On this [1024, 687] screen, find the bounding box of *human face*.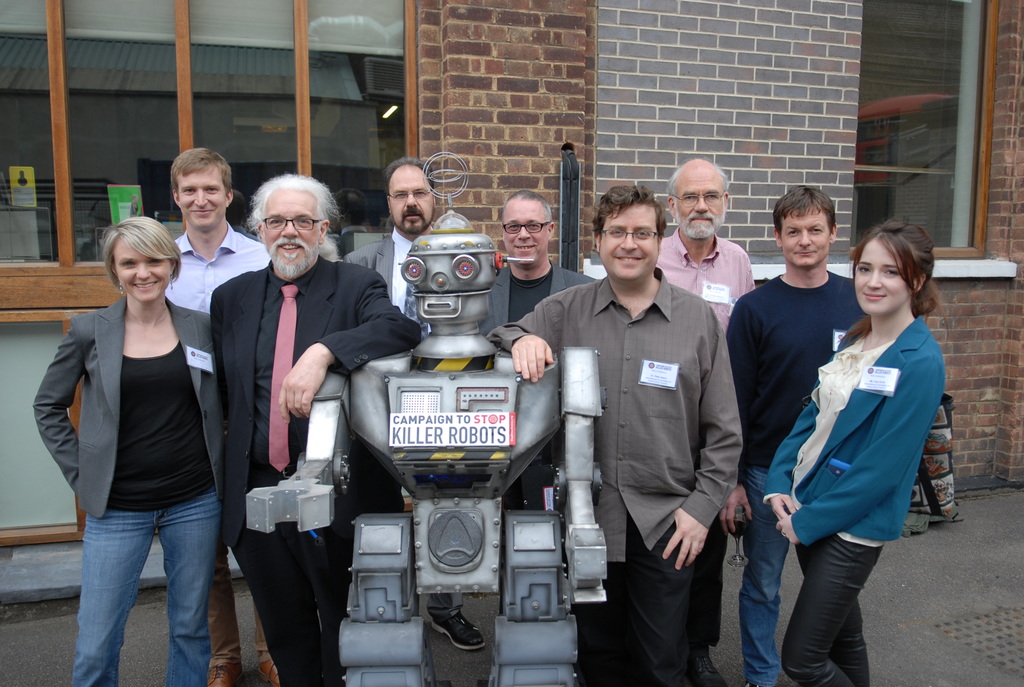
Bounding box: pyautogui.locateOnScreen(111, 226, 166, 306).
